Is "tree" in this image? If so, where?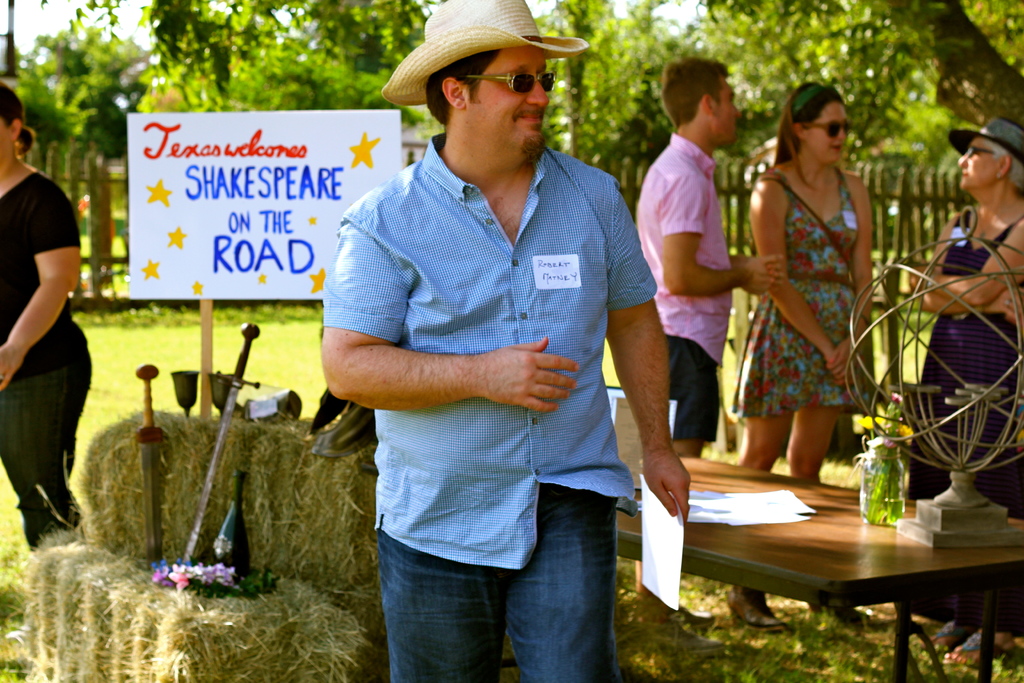
Yes, at <region>29, 0, 1023, 202</region>.
